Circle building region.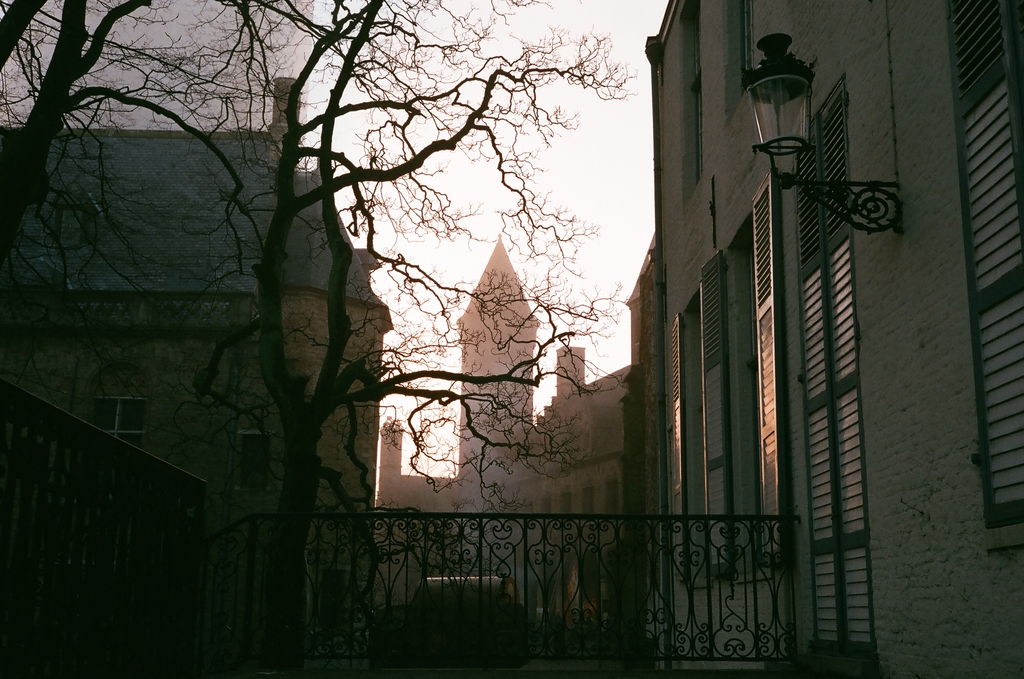
Region: box(371, 230, 645, 646).
